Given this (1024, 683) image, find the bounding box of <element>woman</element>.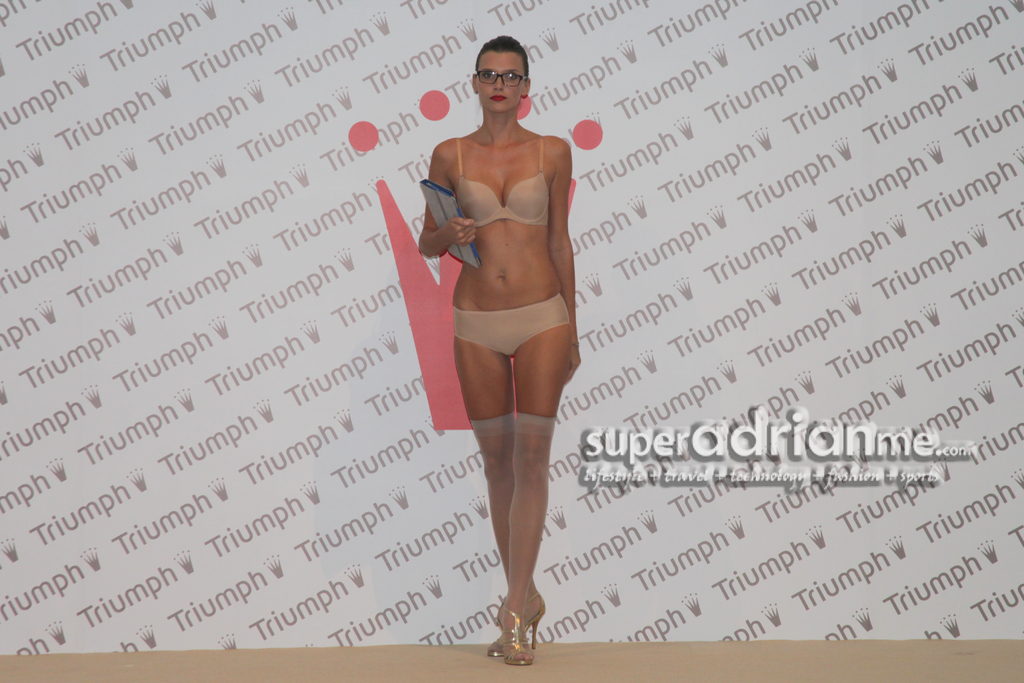
x1=406 y1=15 x2=607 y2=603.
